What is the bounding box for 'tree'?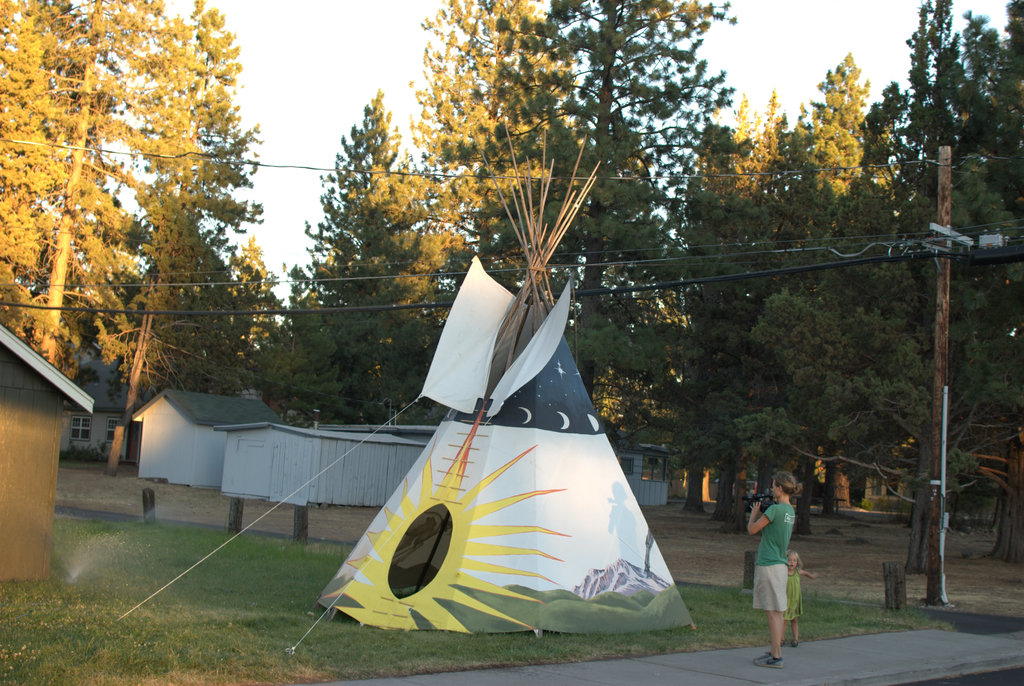
257:90:477:433.
